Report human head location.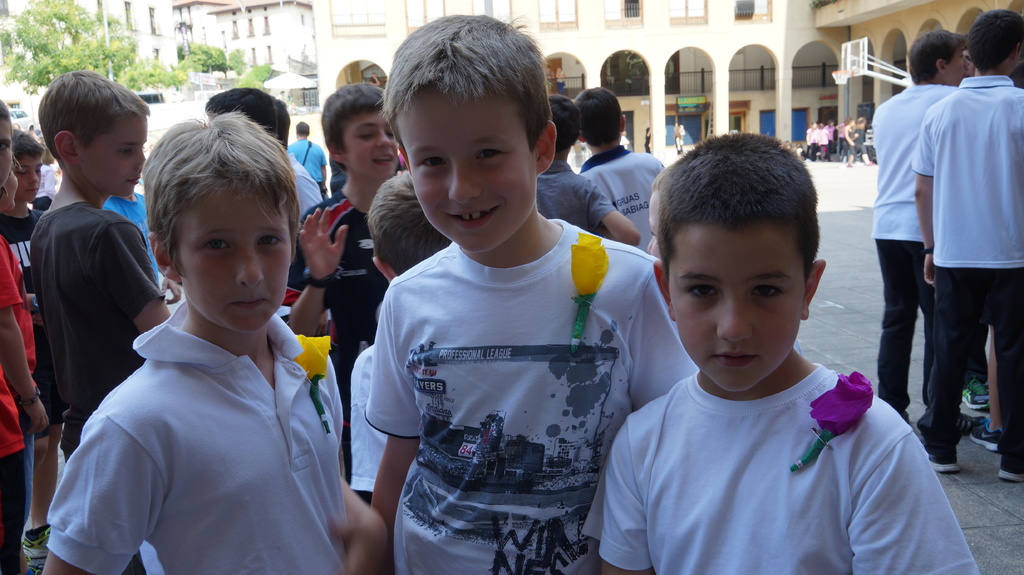
Report: (x1=294, y1=122, x2=310, y2=140).
